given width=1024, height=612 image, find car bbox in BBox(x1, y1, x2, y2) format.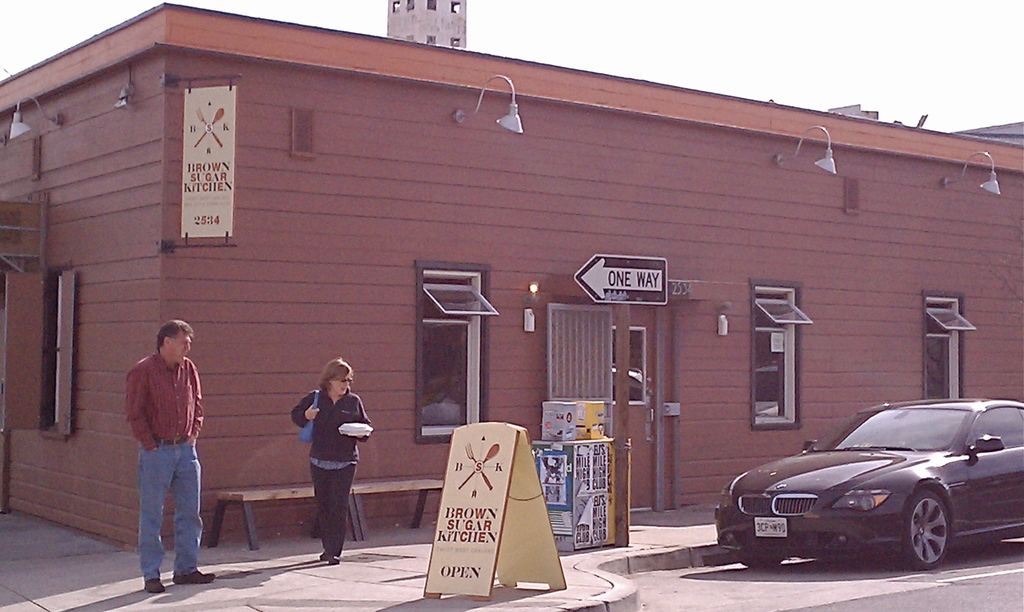
BBox(705, 399, 1023, 579).
